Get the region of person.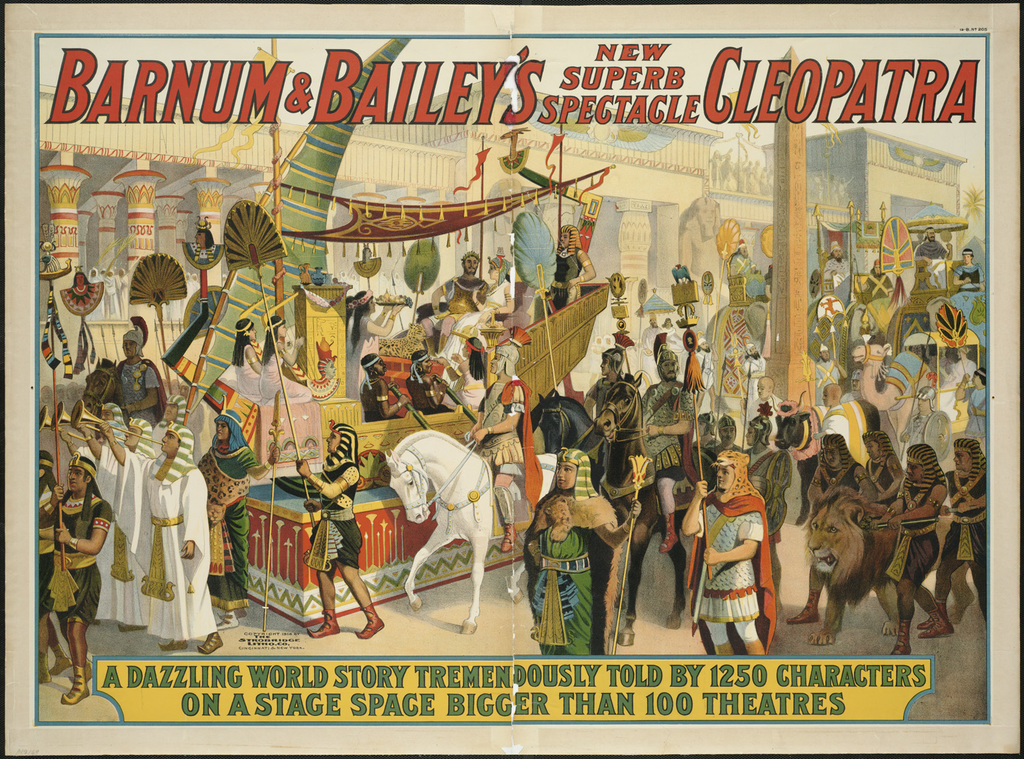
683 449 766 657.
